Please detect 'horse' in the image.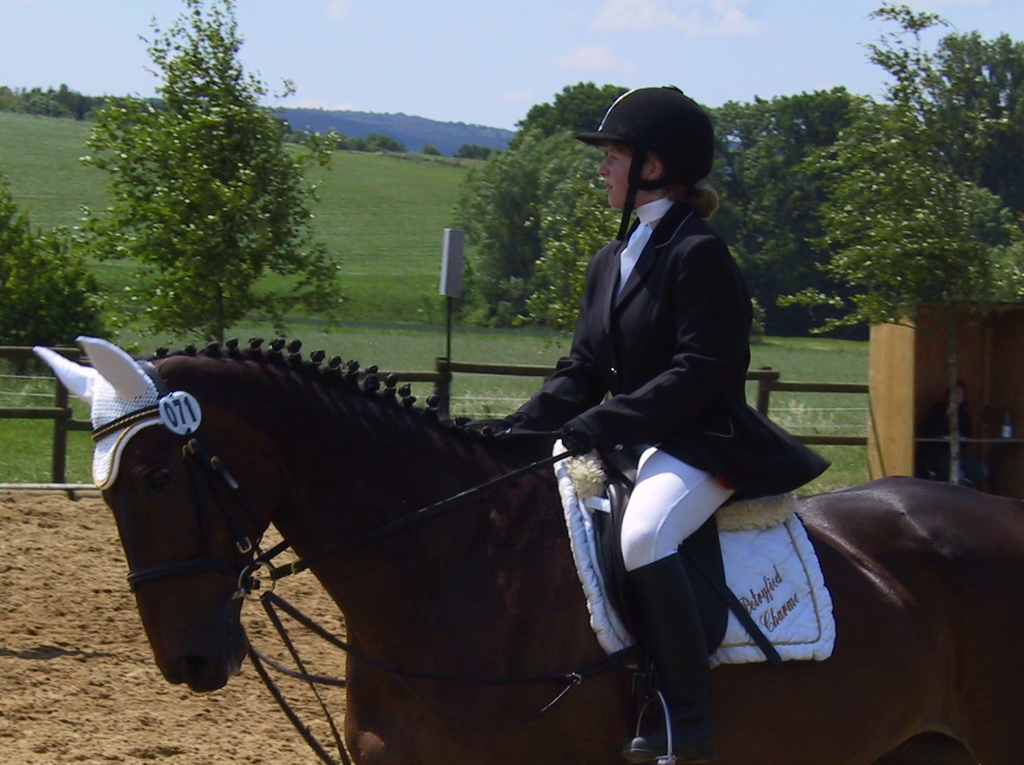
pyautogui.locateOnScreen(30, 337, 1023, 764).
